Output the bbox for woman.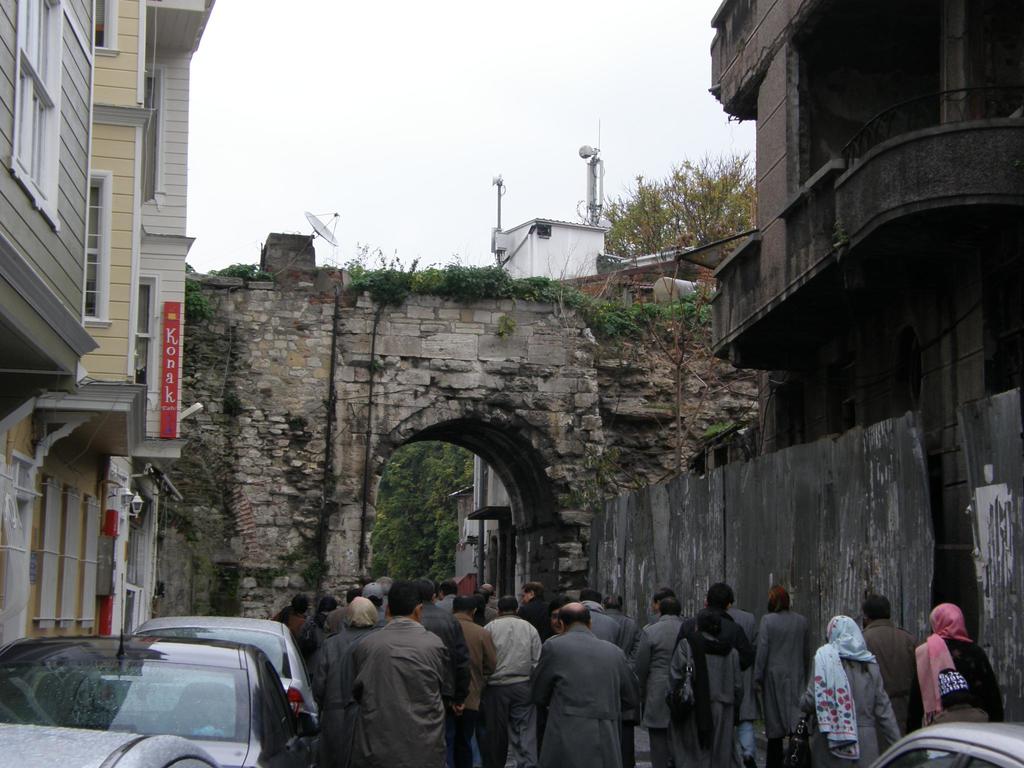
(x1=902, y1=597, x2=1007, y2=762).
